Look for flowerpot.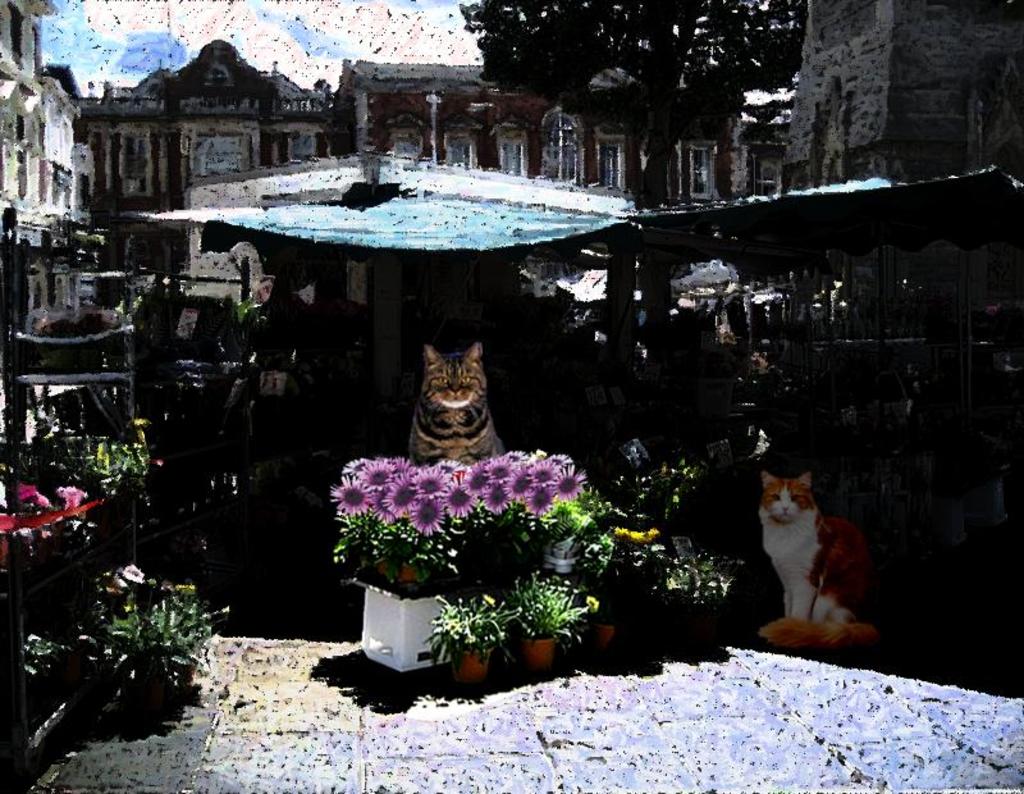
Found: {"left": 520, "top": 634, "right": 554, "bottom": 676}.
